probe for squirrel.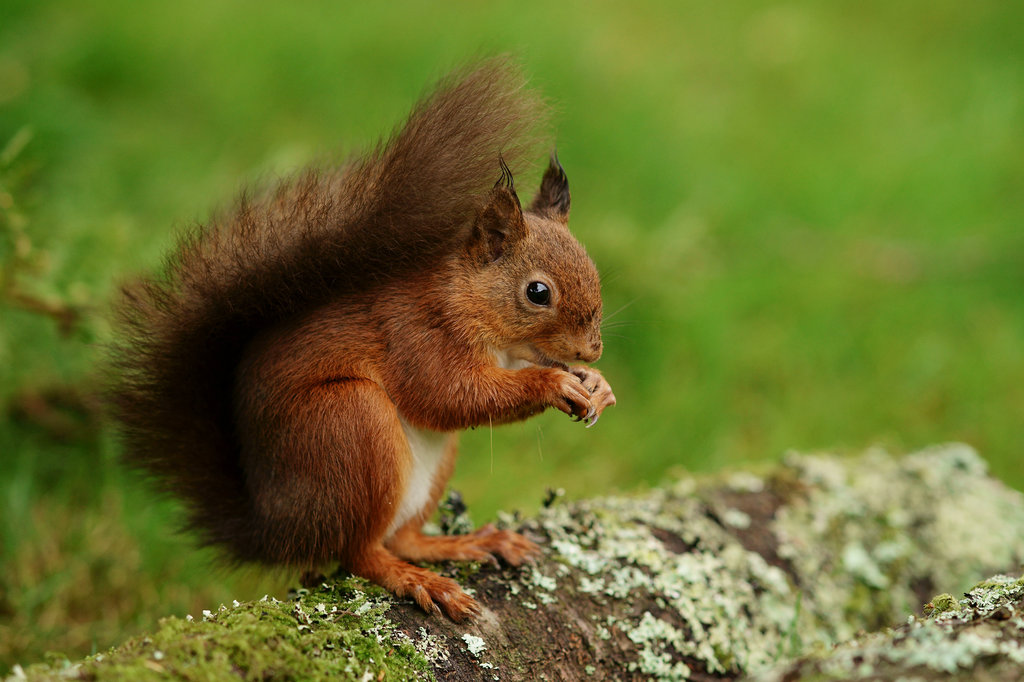
Probe result: 79,47,661,624.
